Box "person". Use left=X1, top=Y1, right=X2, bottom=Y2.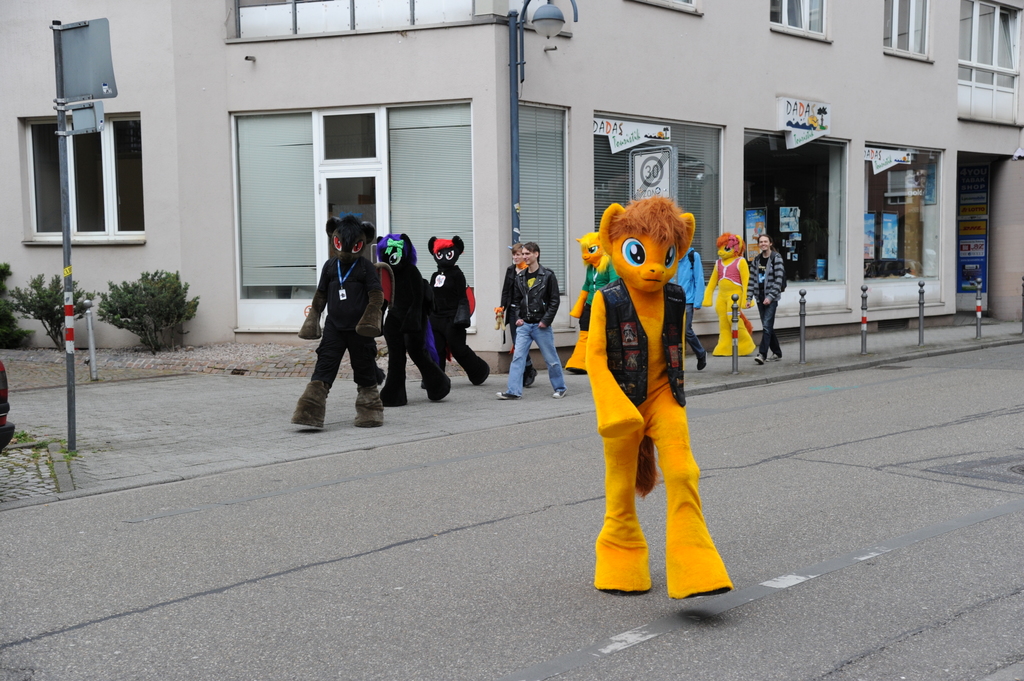
left=301, top=207, right=384, bottom=436.
